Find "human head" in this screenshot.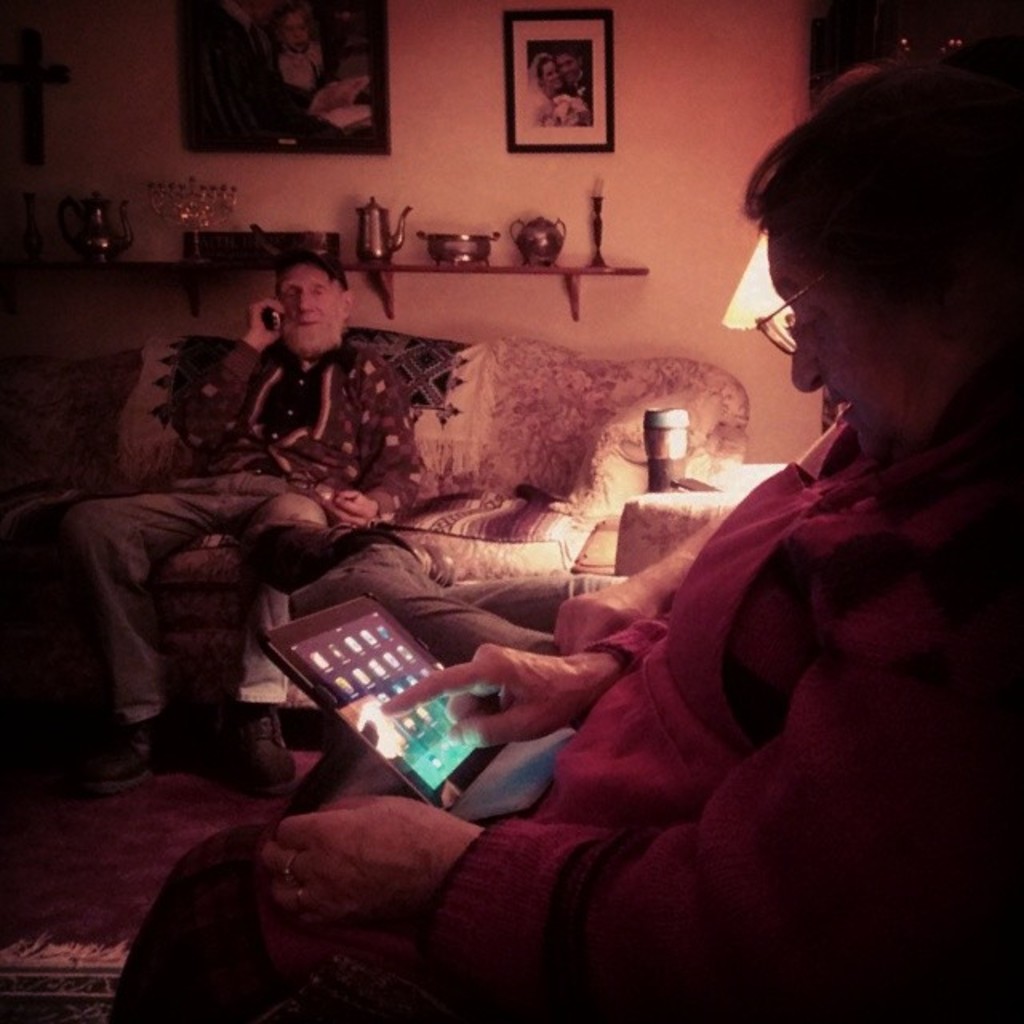
The bounding box for "human head" is 270 262 352 349.
